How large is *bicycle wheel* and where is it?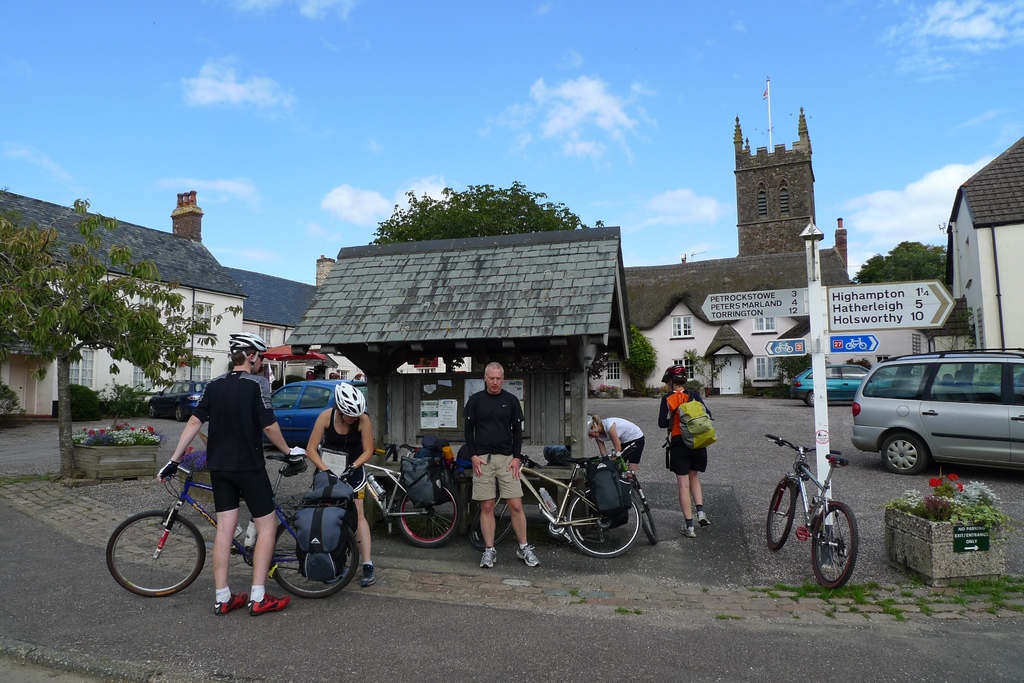
Bounding box: [x1=105, y1=510, x2=202, y2=606].
